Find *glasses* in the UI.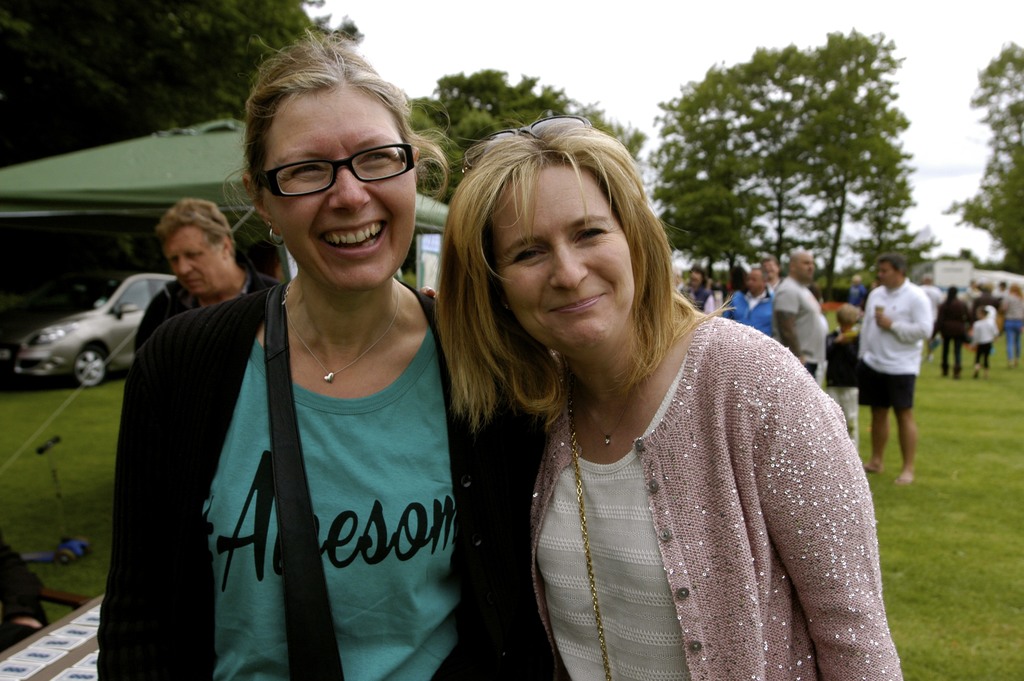
UI element at x1=288, y1=129, x2=422, y2=193.
